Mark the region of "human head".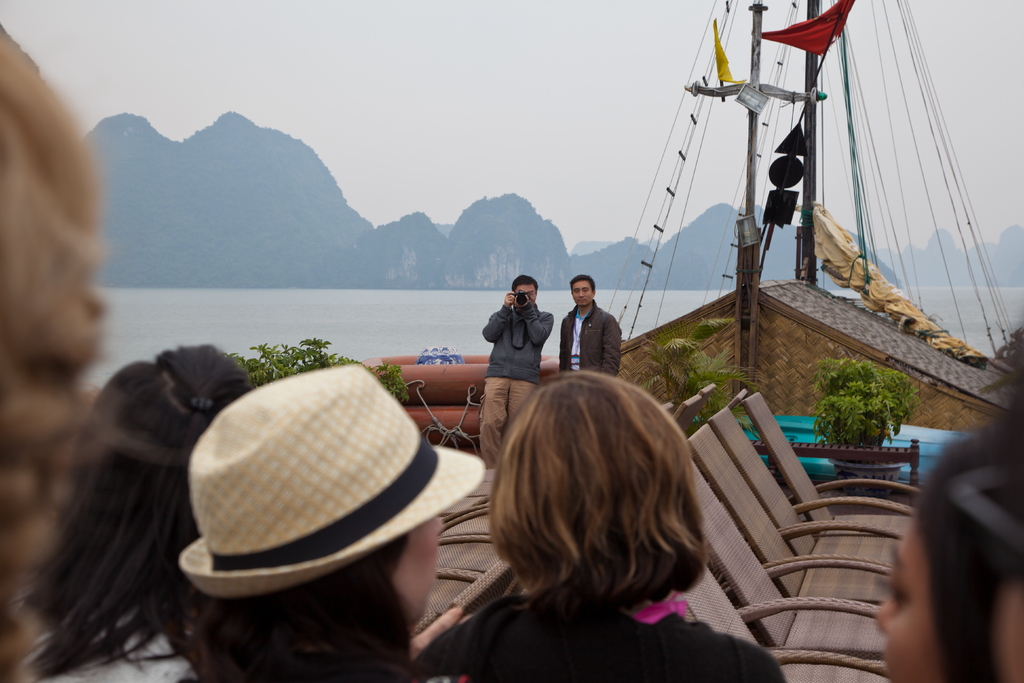
Region: left=79, top=347, right=248, bottom=628.
